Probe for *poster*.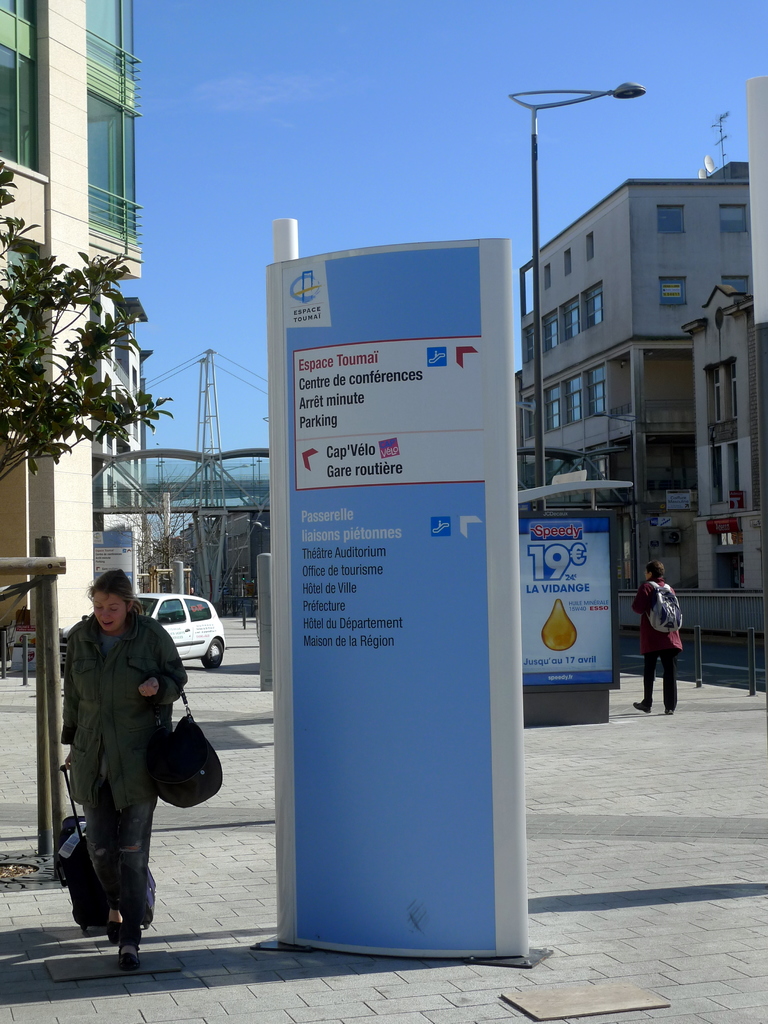
Probe result: [523,515,618,694].
